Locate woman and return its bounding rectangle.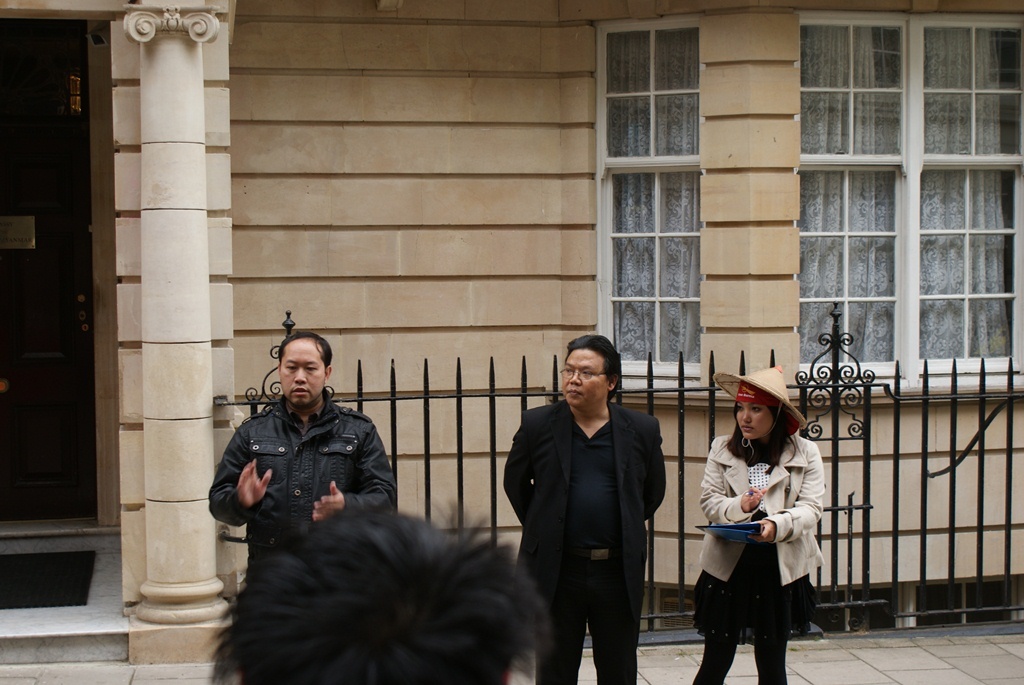
{"x1": 691, "y1": 381, "x2": 827, "y2": 681}.
